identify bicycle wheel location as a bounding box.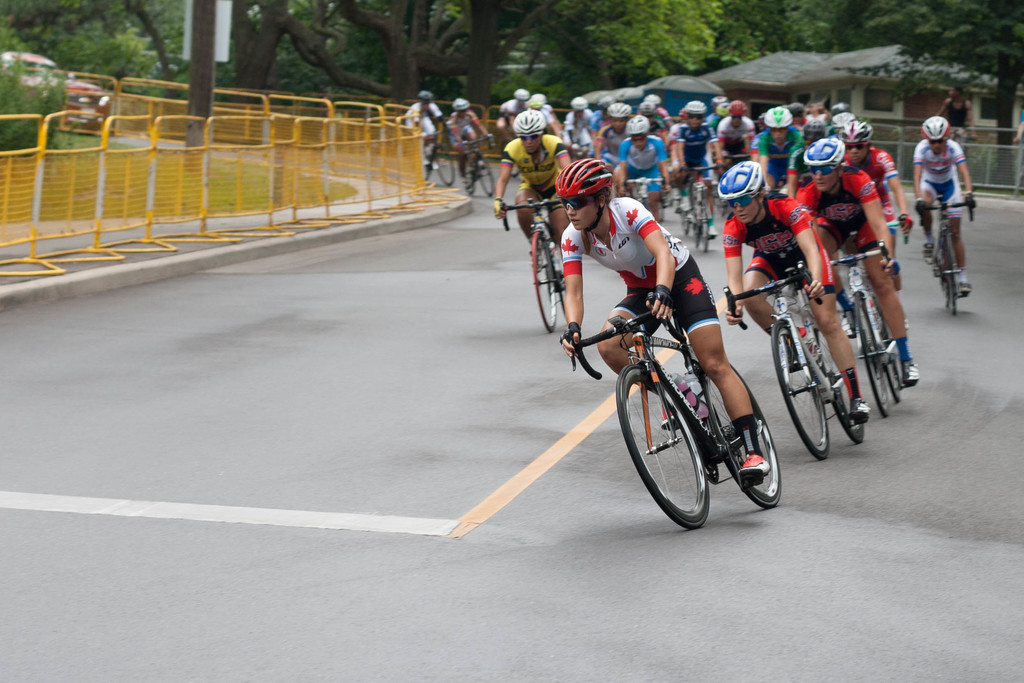
940:233:961:316.
